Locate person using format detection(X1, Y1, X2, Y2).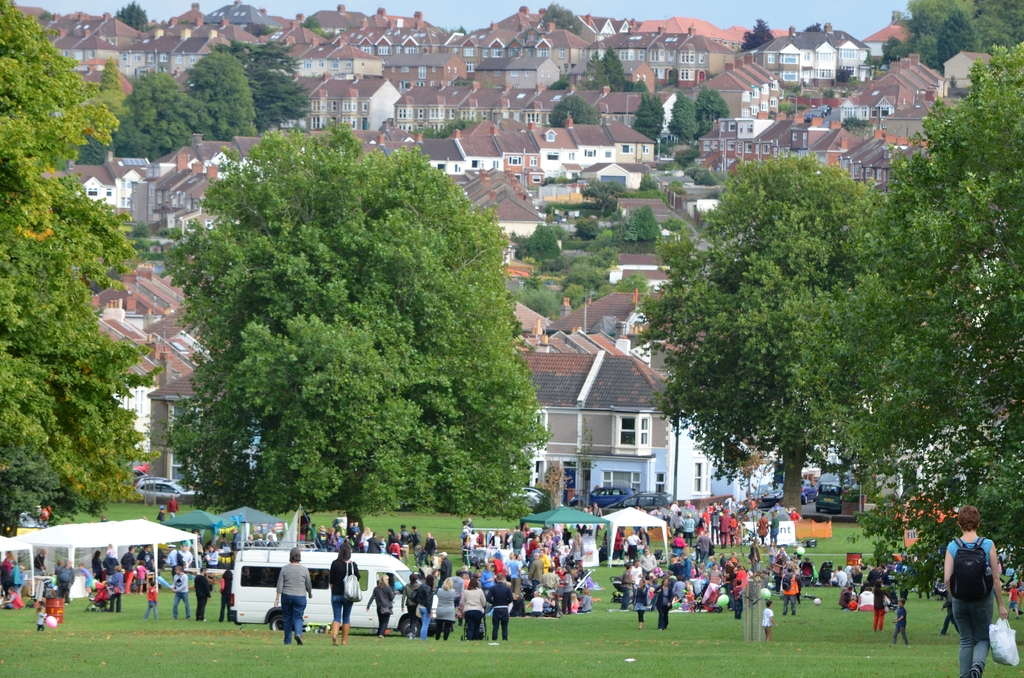
detection(433, 578, 460, 640).
